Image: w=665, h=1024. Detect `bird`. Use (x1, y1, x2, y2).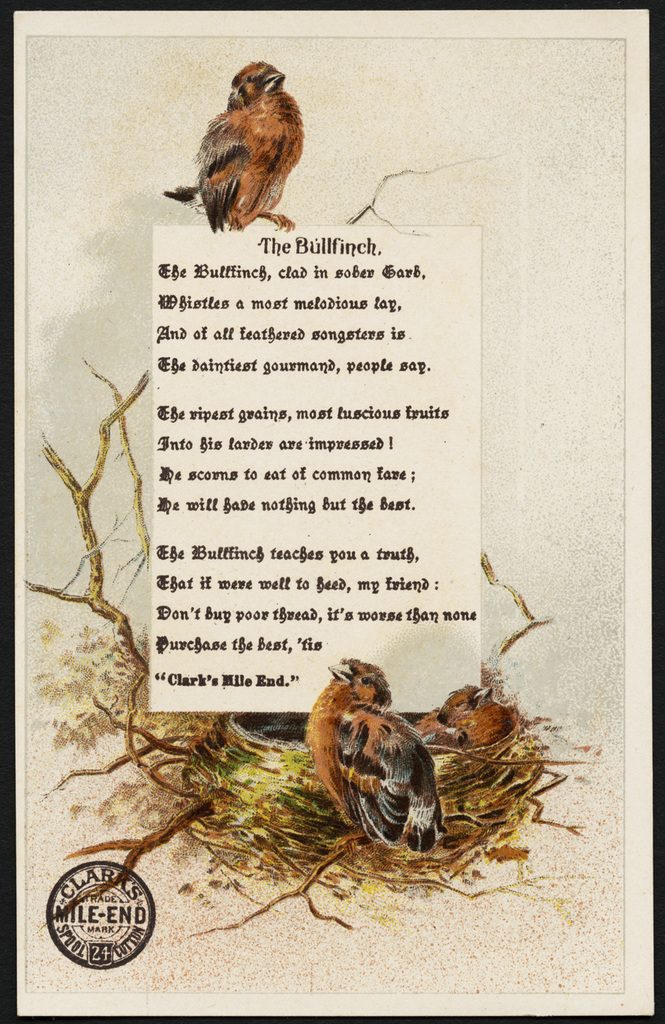
(317, 665, 456, 860).
